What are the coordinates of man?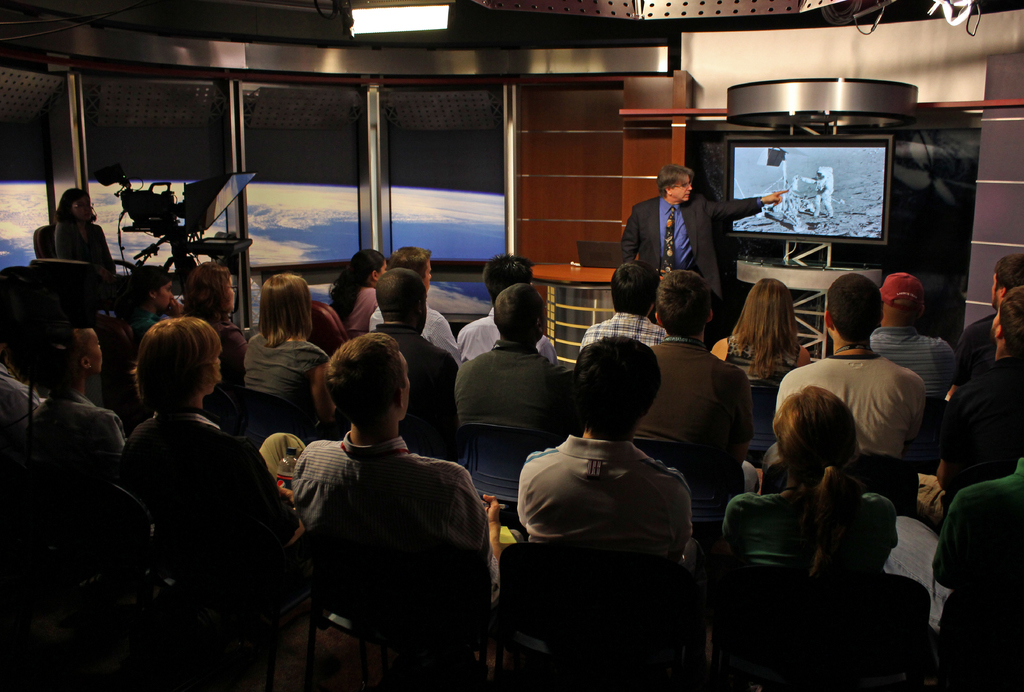
366/246/449/346.
